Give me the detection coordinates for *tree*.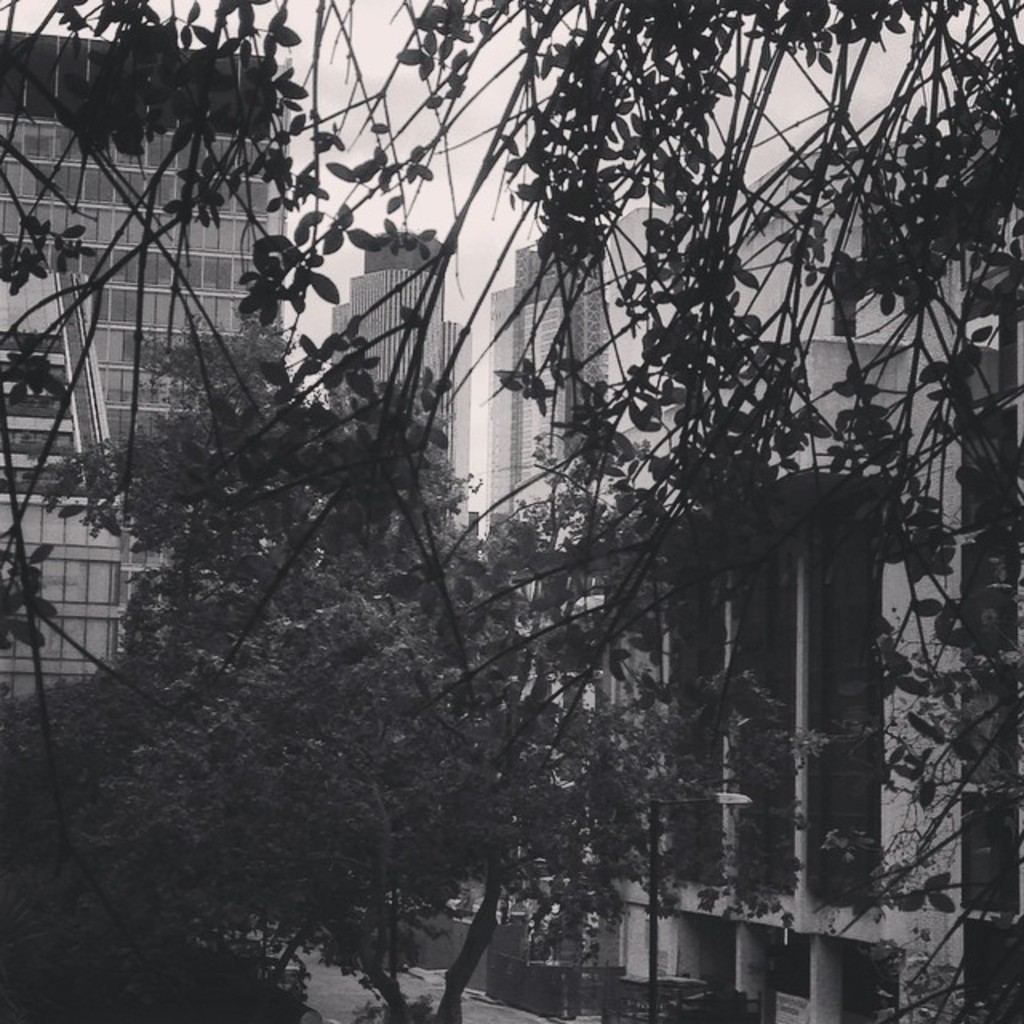
region(0, 0, 1022, 1022).
